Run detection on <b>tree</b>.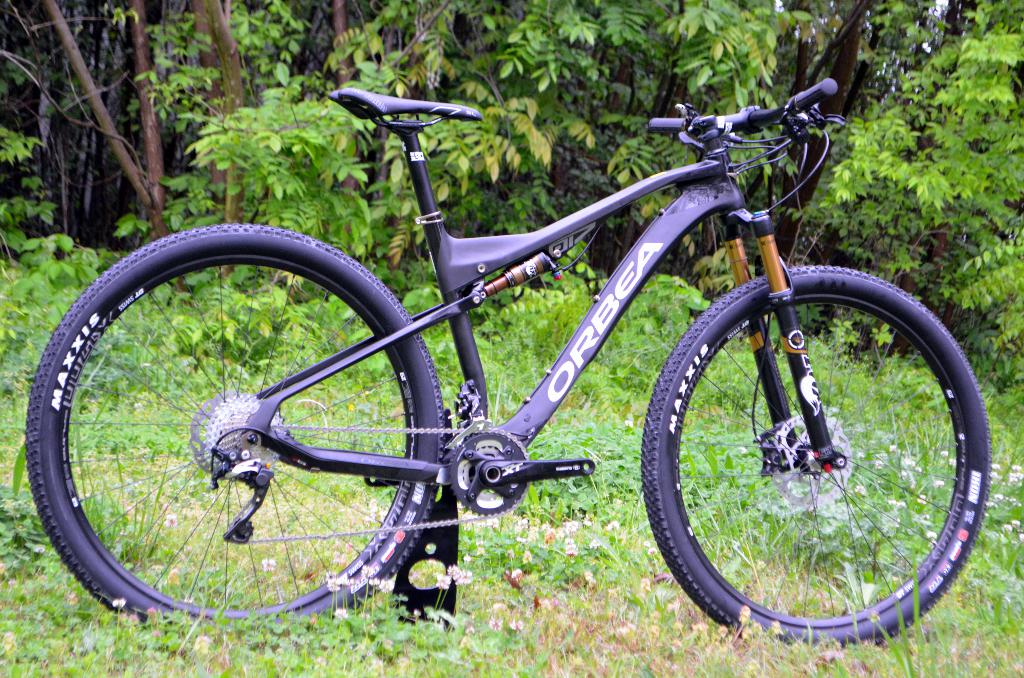
Result: <region>0, 0, 1023, 372</region>.
